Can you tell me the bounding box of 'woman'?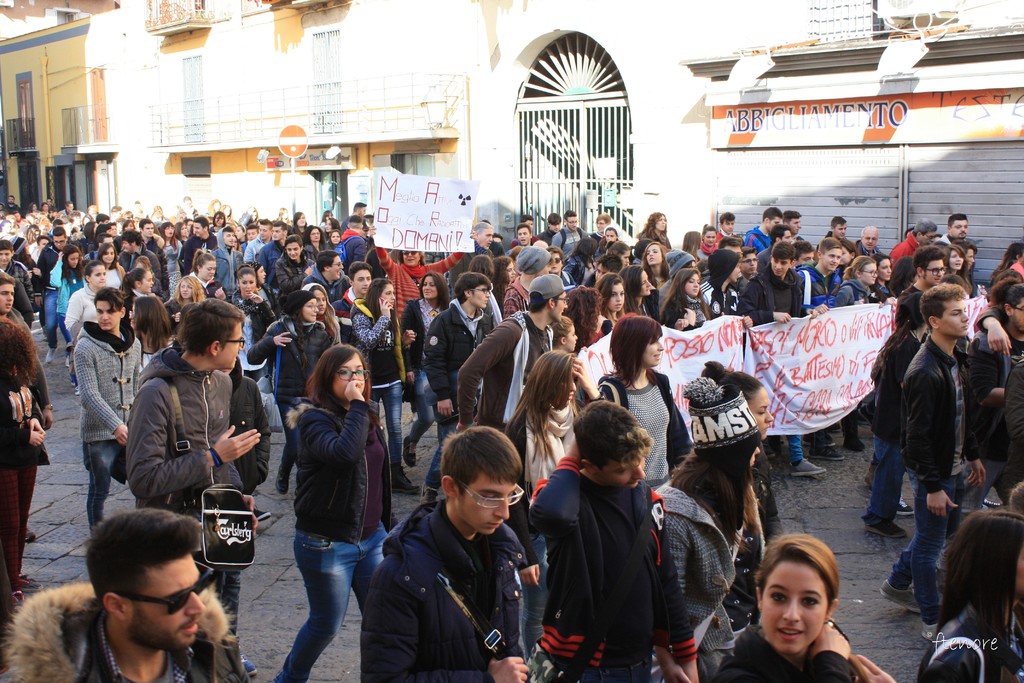
<region>97, 244, 116, 268</region>.
